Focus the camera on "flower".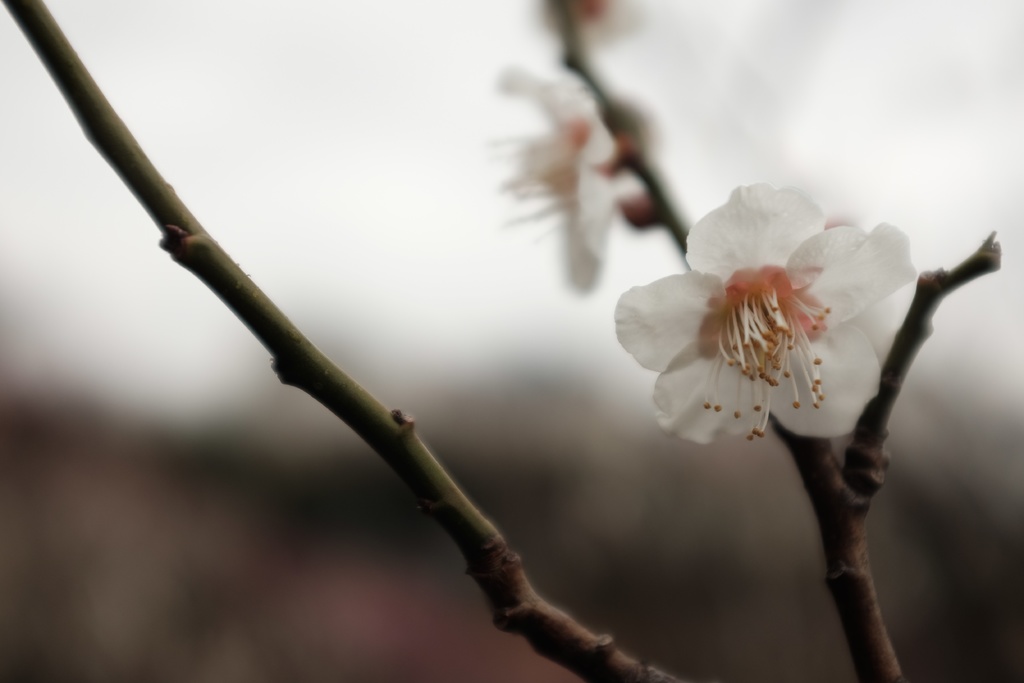
Focus region: box=[611, 180, 909, 444].
